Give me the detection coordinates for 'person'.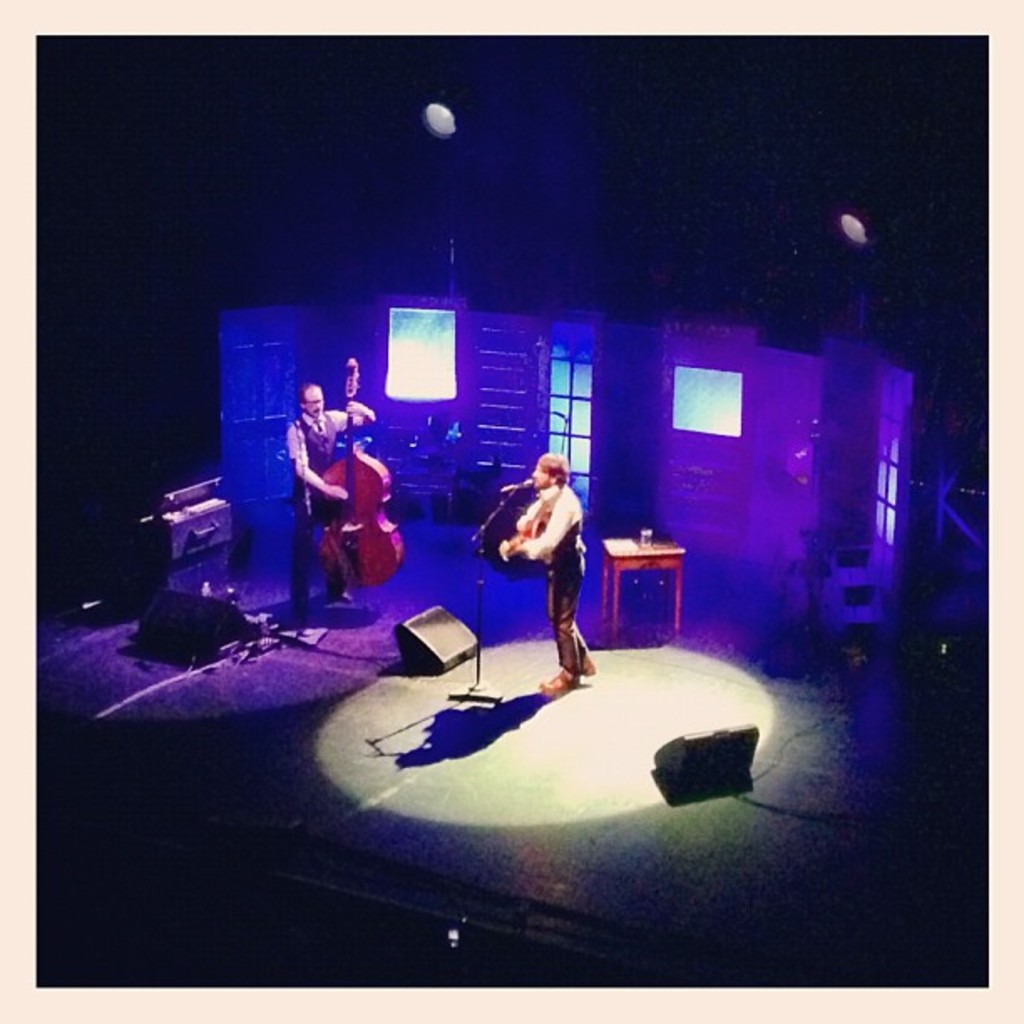
283,380,373,611.
